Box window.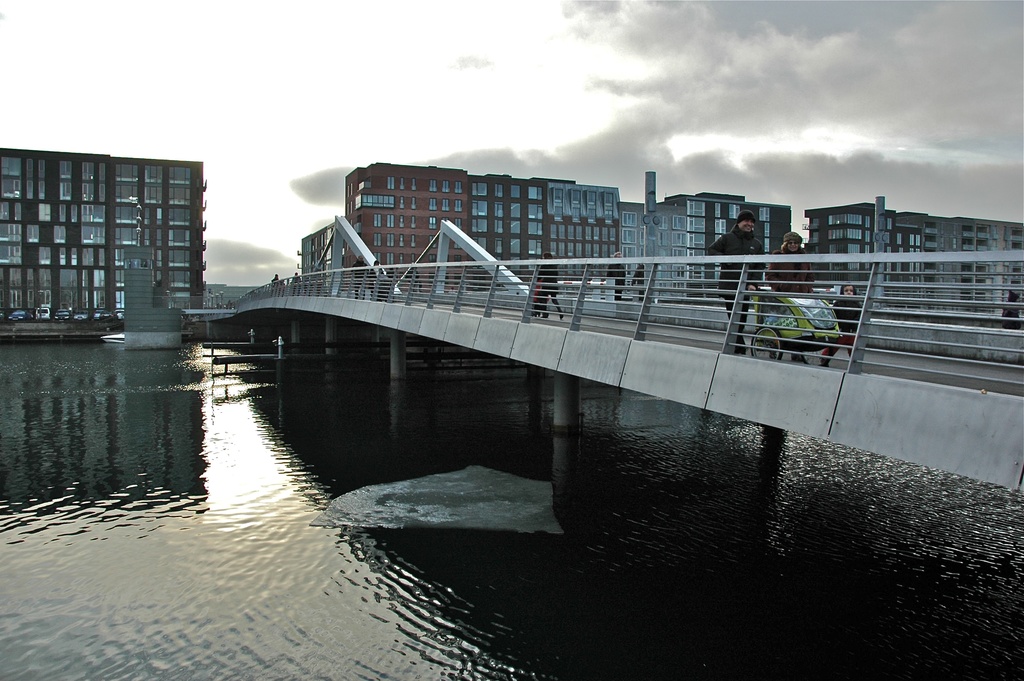
bbox=(442, 199, 451, 209).
